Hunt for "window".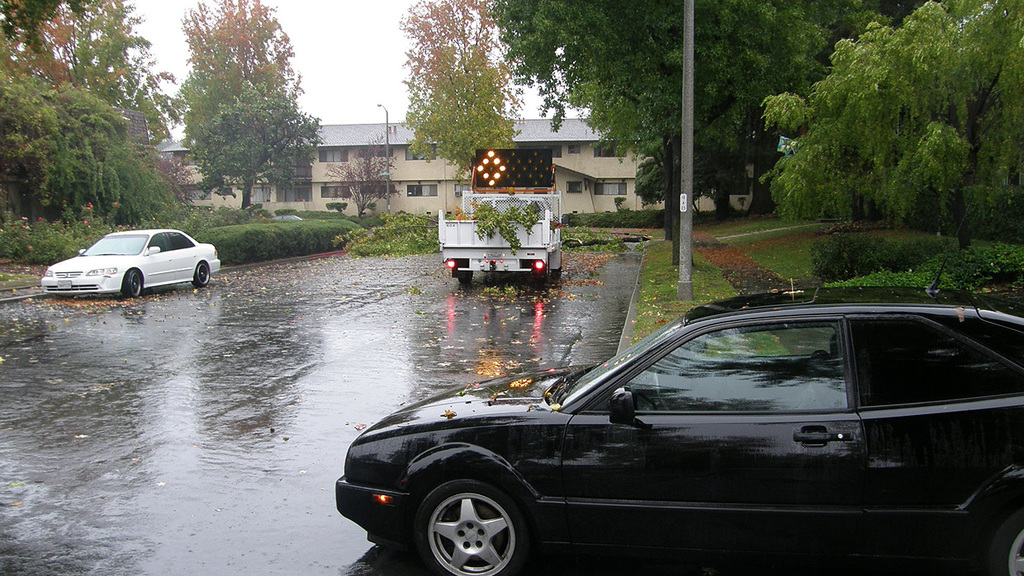
Hunted down at <region>401, 185, 439, 197</region>.
